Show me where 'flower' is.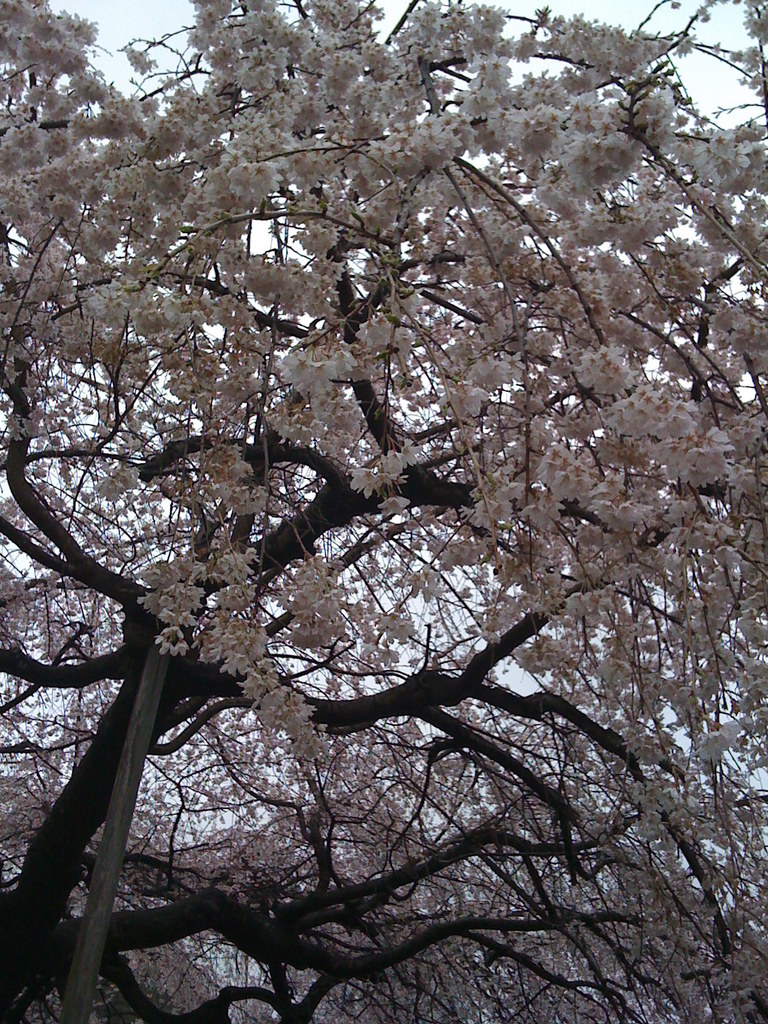
'flower' is at <region>538, 441, 591, 492</region>.
